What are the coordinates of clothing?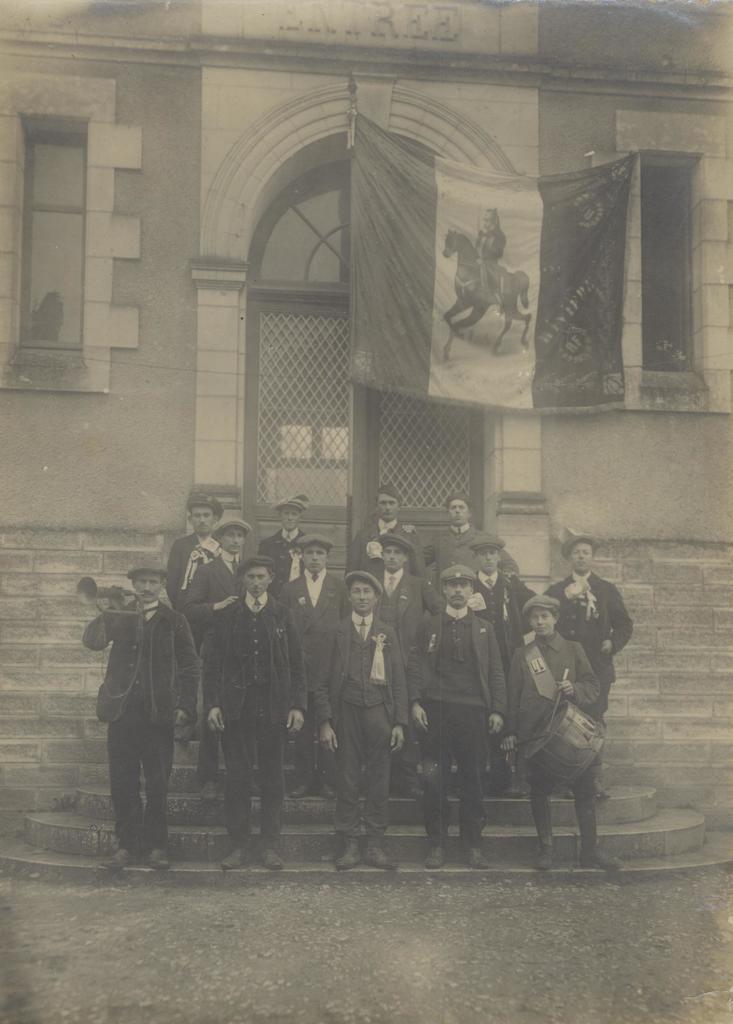
x1=313, y1=571, x2=418, y2=840.
